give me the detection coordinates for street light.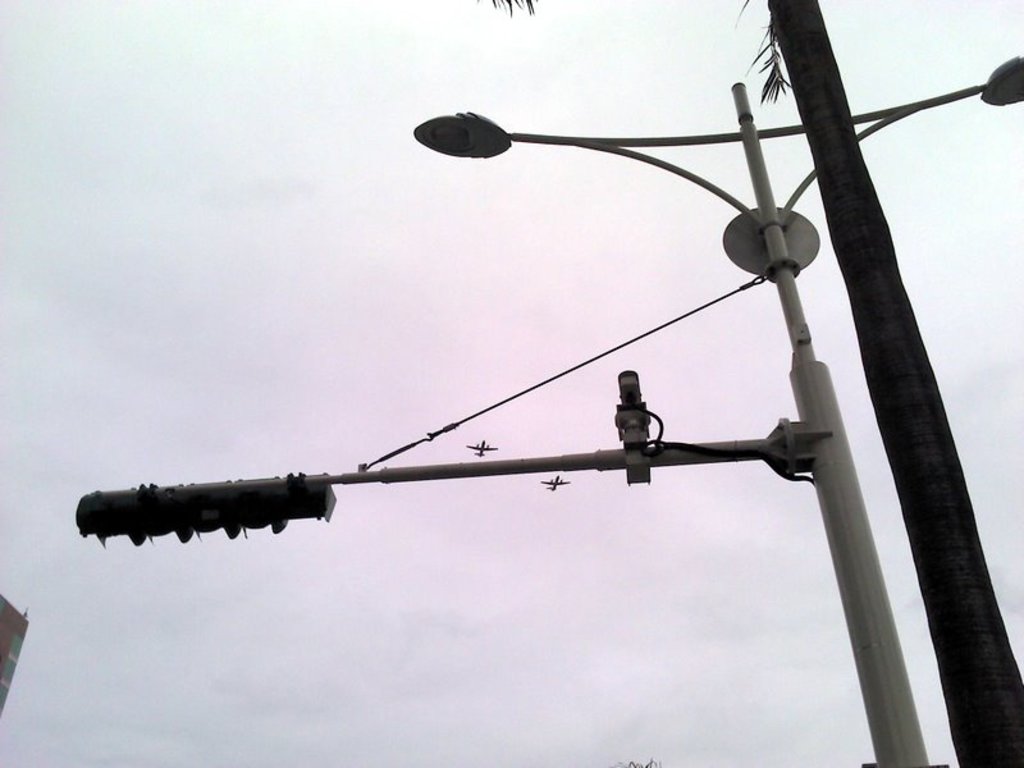
bbox=[92, 33, 963, 754].
